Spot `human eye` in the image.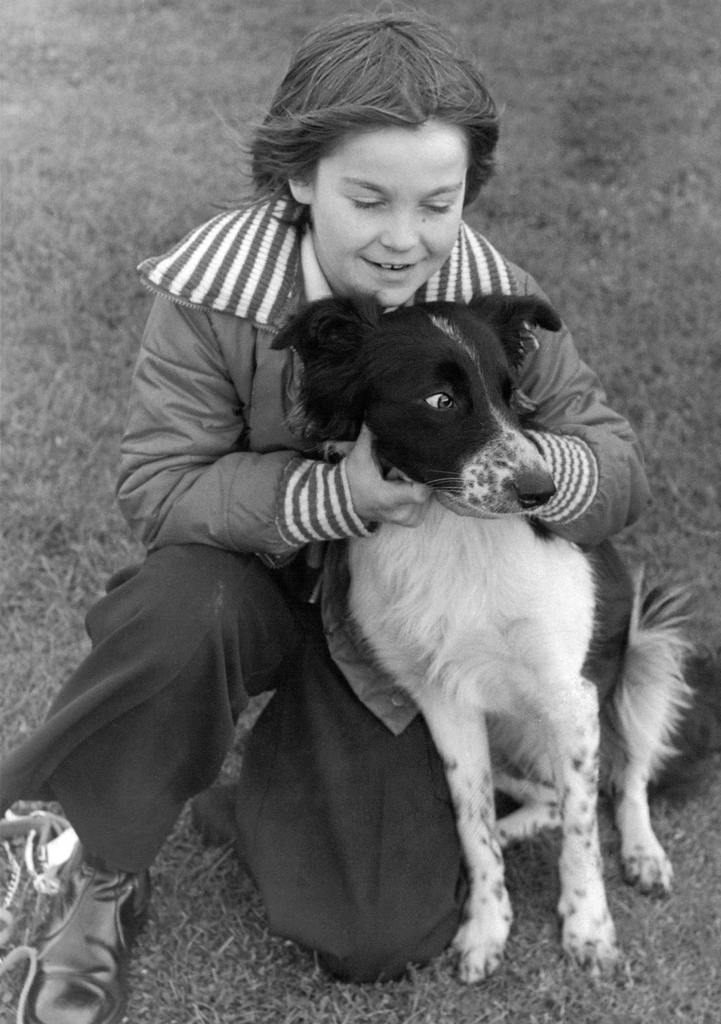
`human eye` found at locate(421, 188, 455, 220).
